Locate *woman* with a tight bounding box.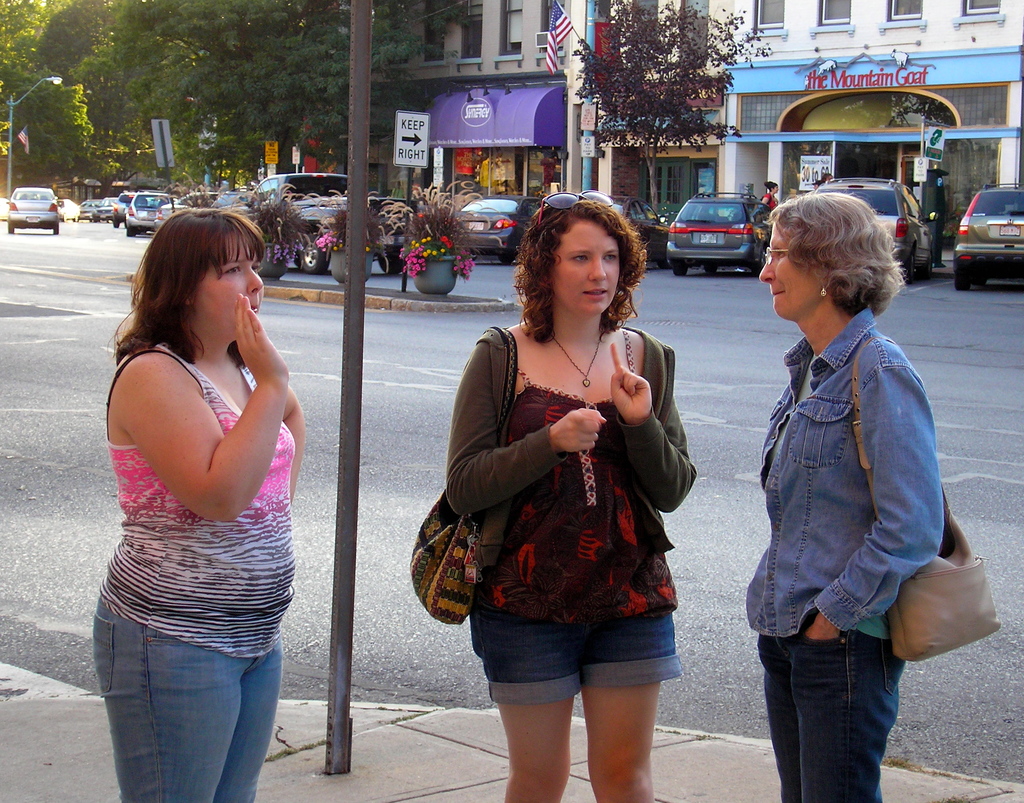
<bbox>83, 205, 307, 802</bbox>.
